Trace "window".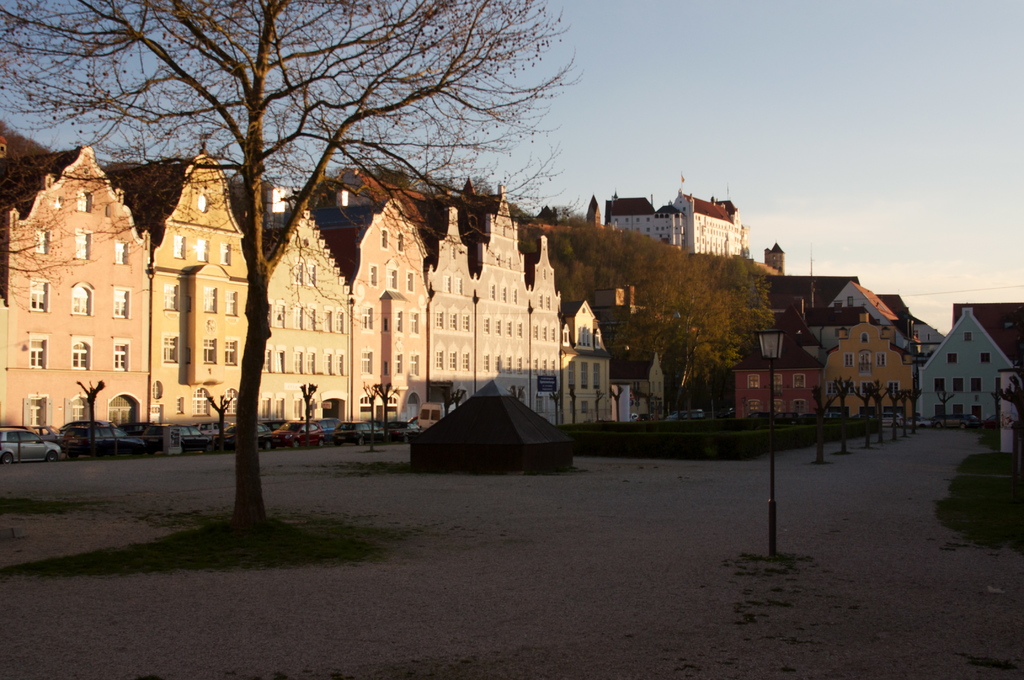
Traced to [x1=502, y1=246, x2=513, y2=268].
